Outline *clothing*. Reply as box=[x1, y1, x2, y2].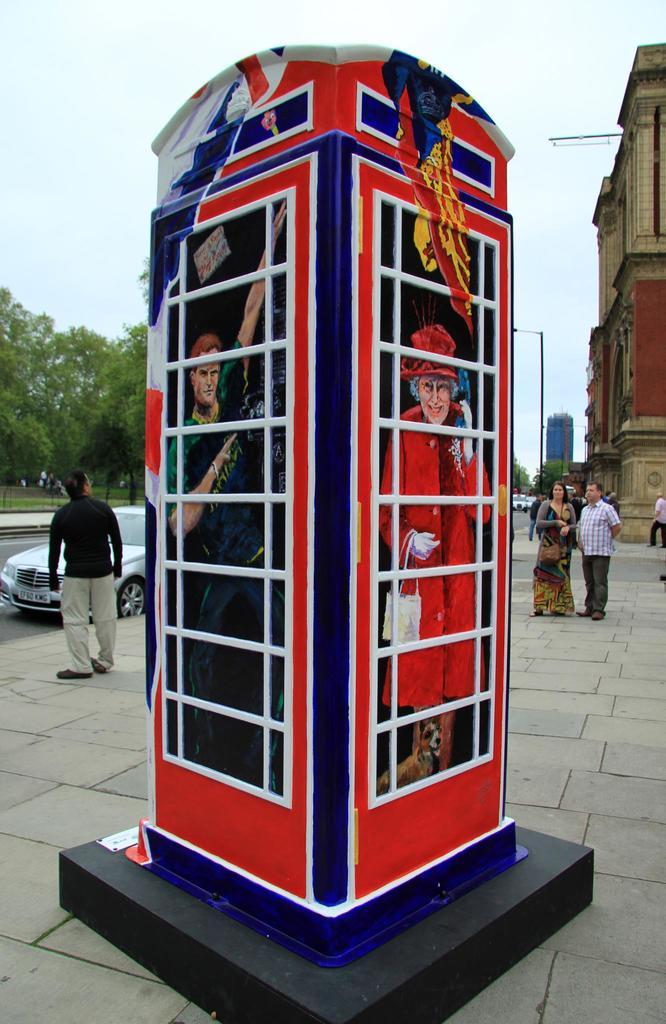
box=[32, 461, 123, 659].
